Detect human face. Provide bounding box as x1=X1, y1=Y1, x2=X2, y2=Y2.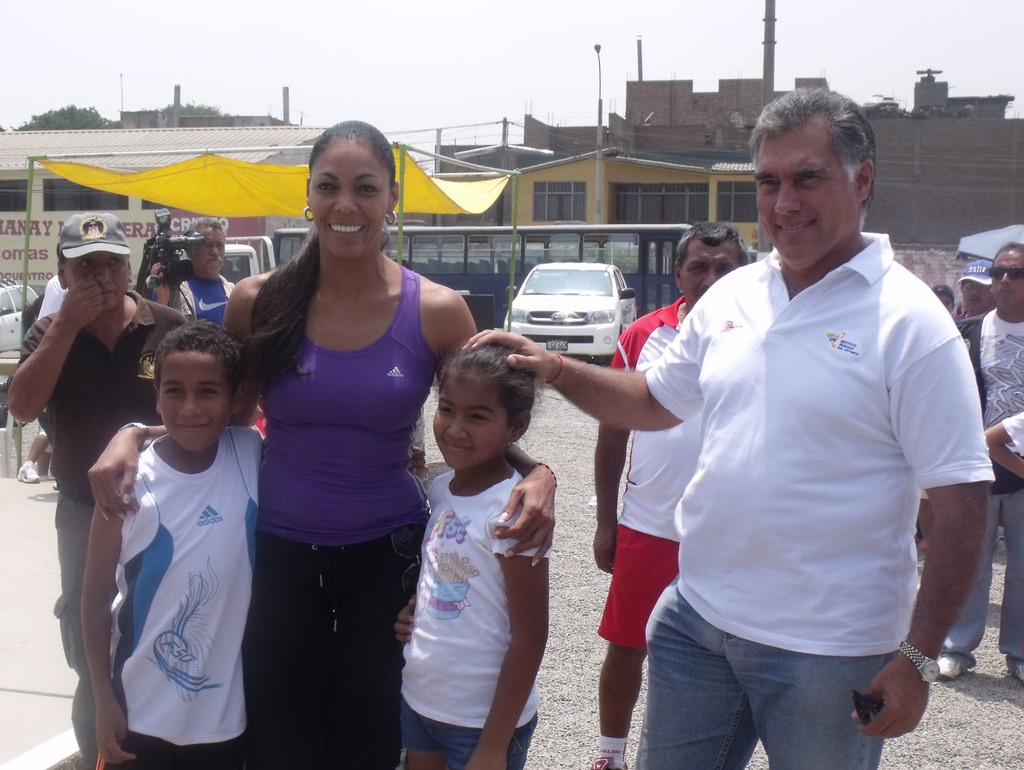
x1=433, y1=377, x2=509, y2=468.
